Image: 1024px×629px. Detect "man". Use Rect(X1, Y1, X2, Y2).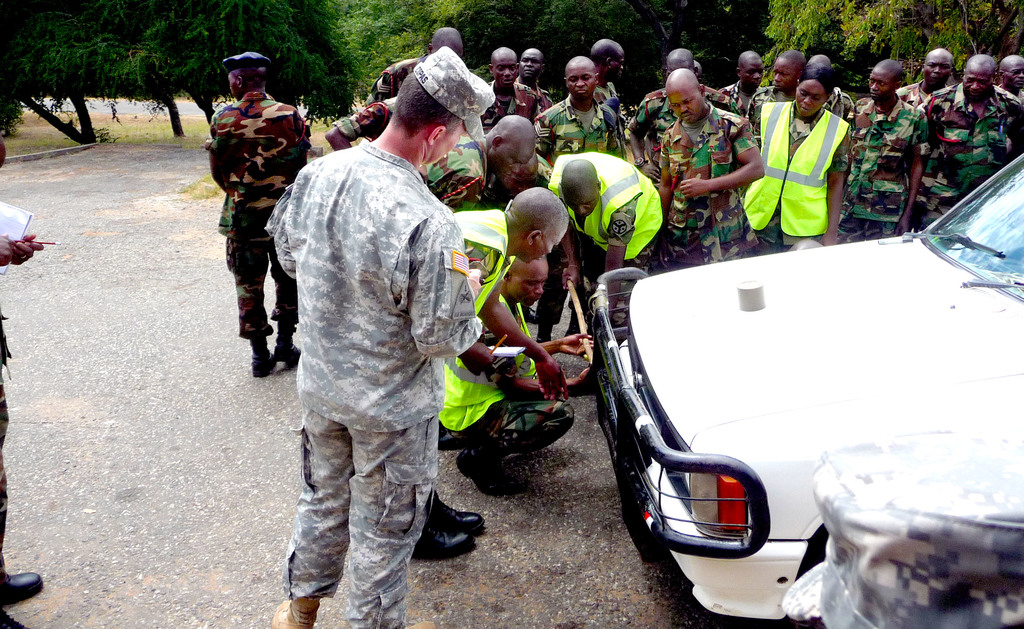
Rect(477, 45, 542, 136).
